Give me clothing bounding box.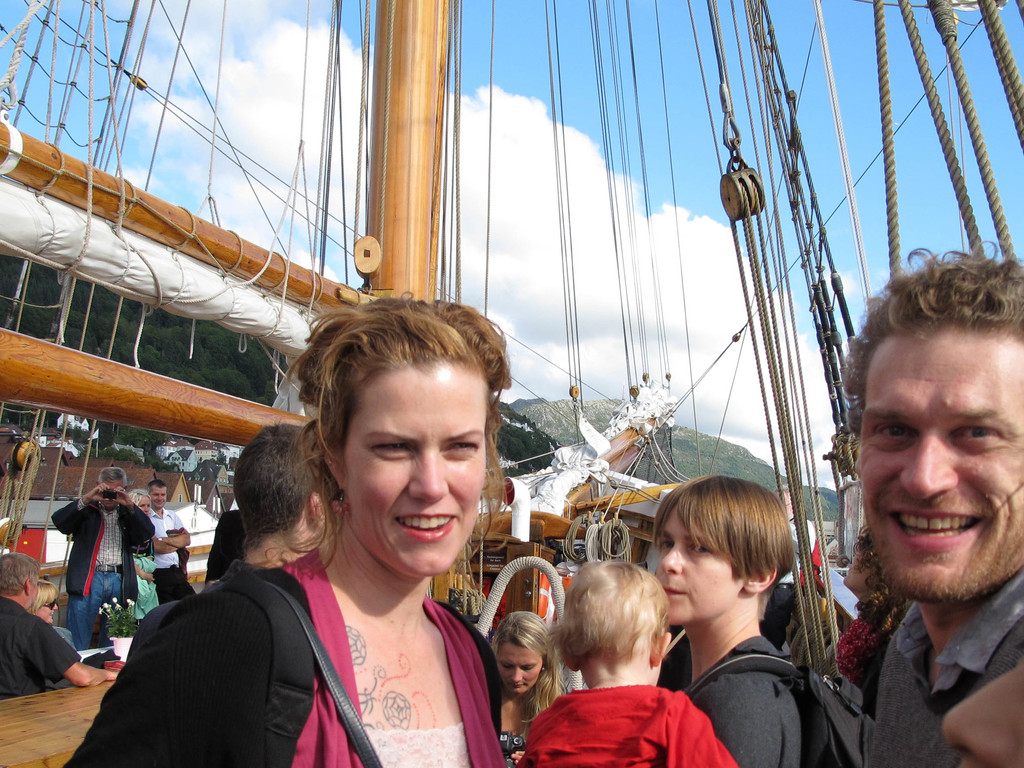
[left=659, top=633, right=857, bottom=767].
